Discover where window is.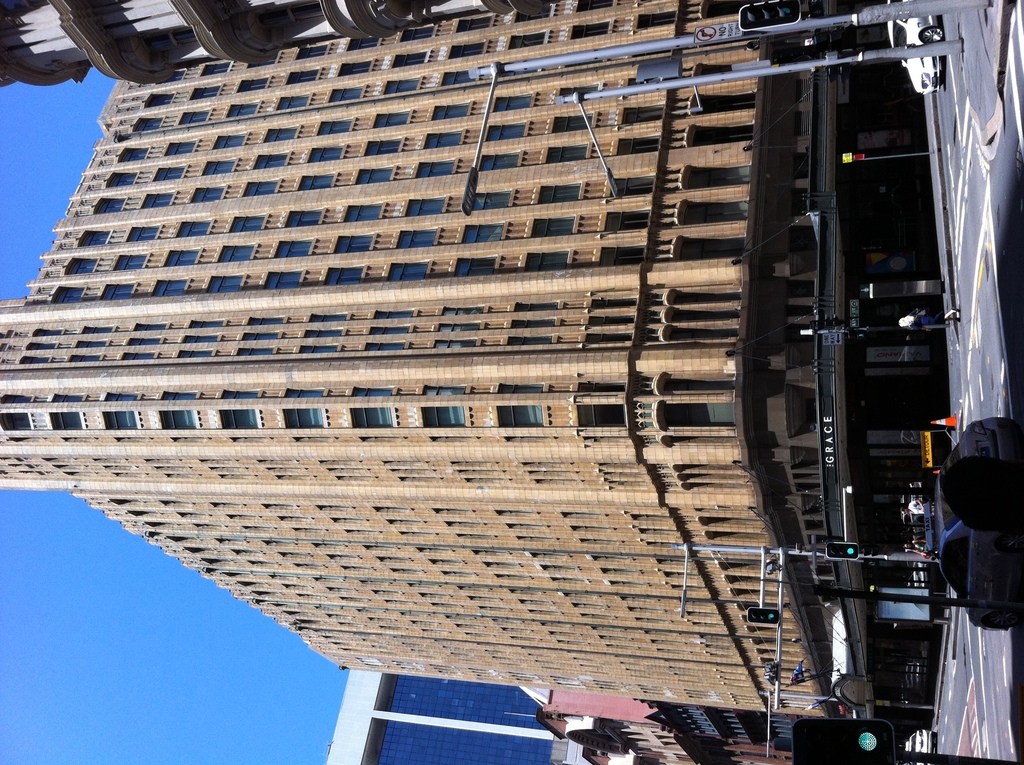
Discovered at region(571, 15, 614, 41).
